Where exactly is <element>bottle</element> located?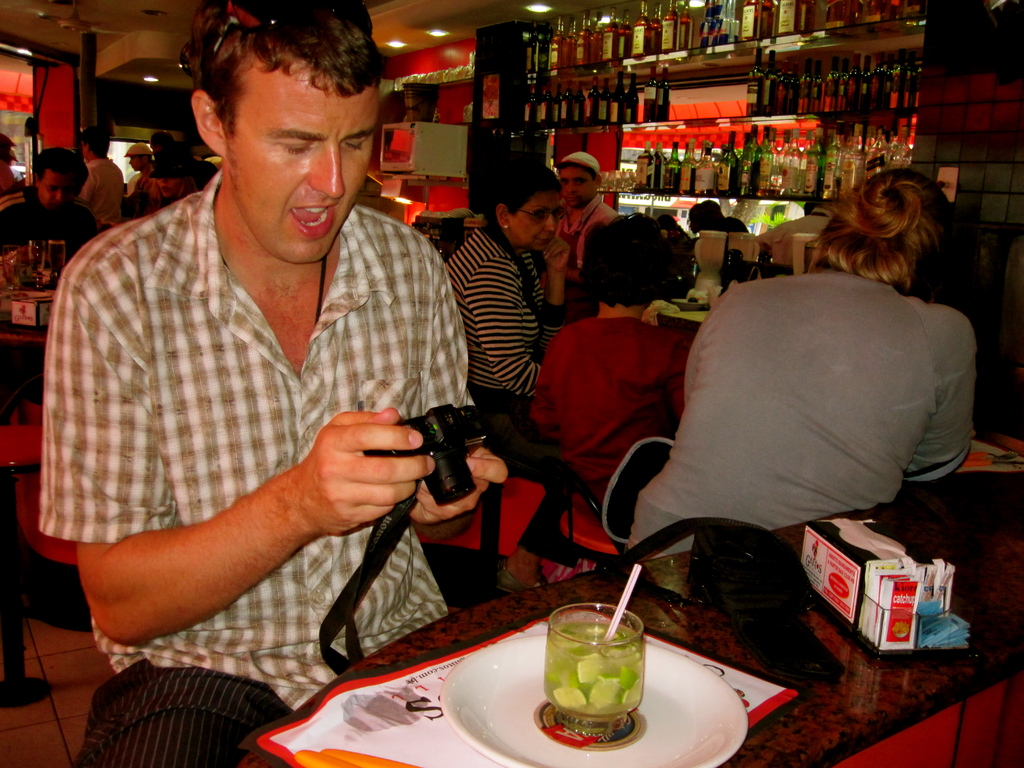
Its bounding box is 780/59/790/117.
